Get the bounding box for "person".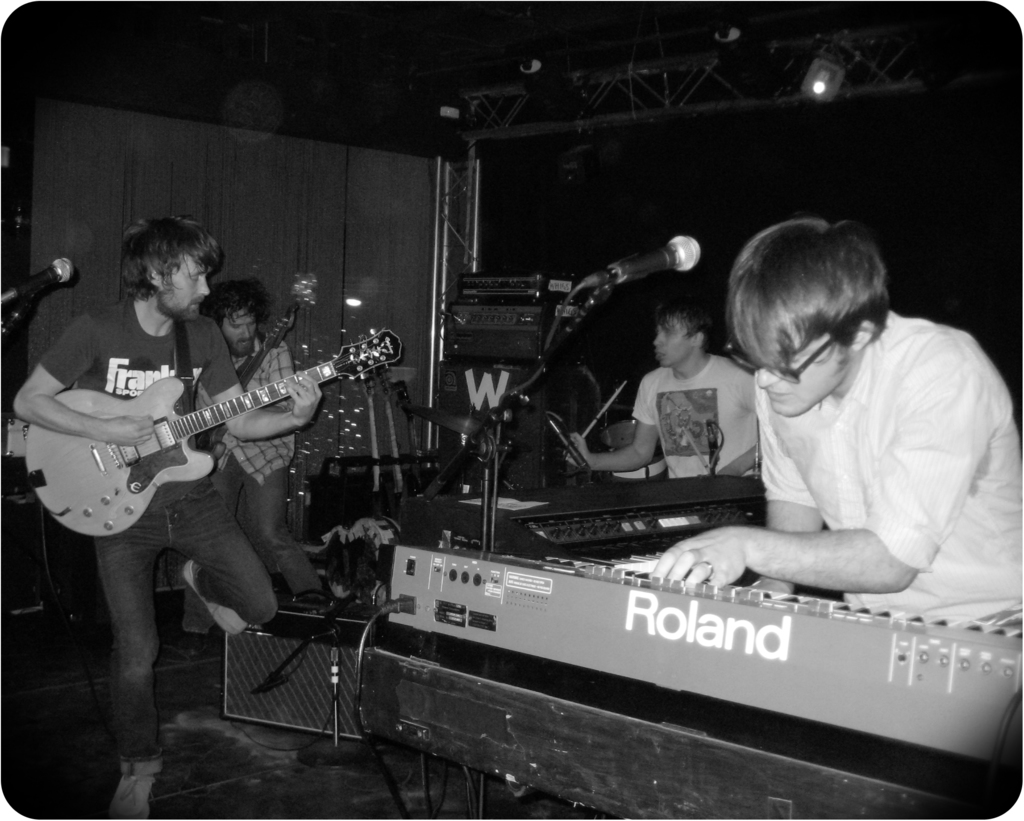
box=[672, 188, 999, 654].
